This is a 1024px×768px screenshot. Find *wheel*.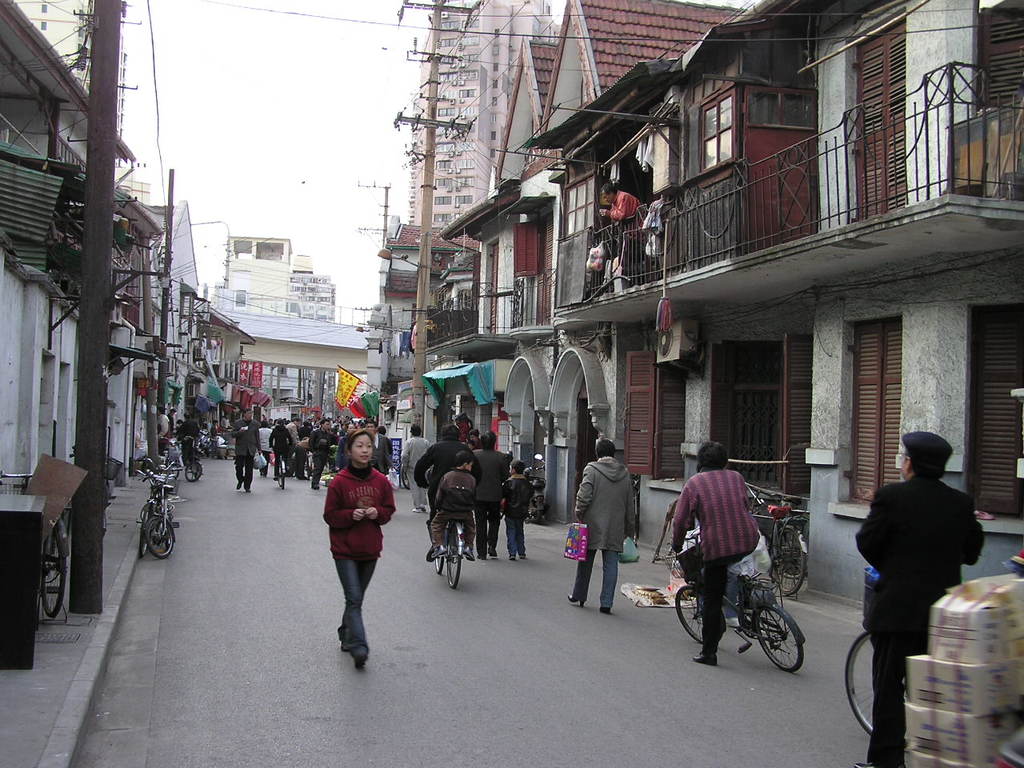
Bounding box: (771,523,809,597).
